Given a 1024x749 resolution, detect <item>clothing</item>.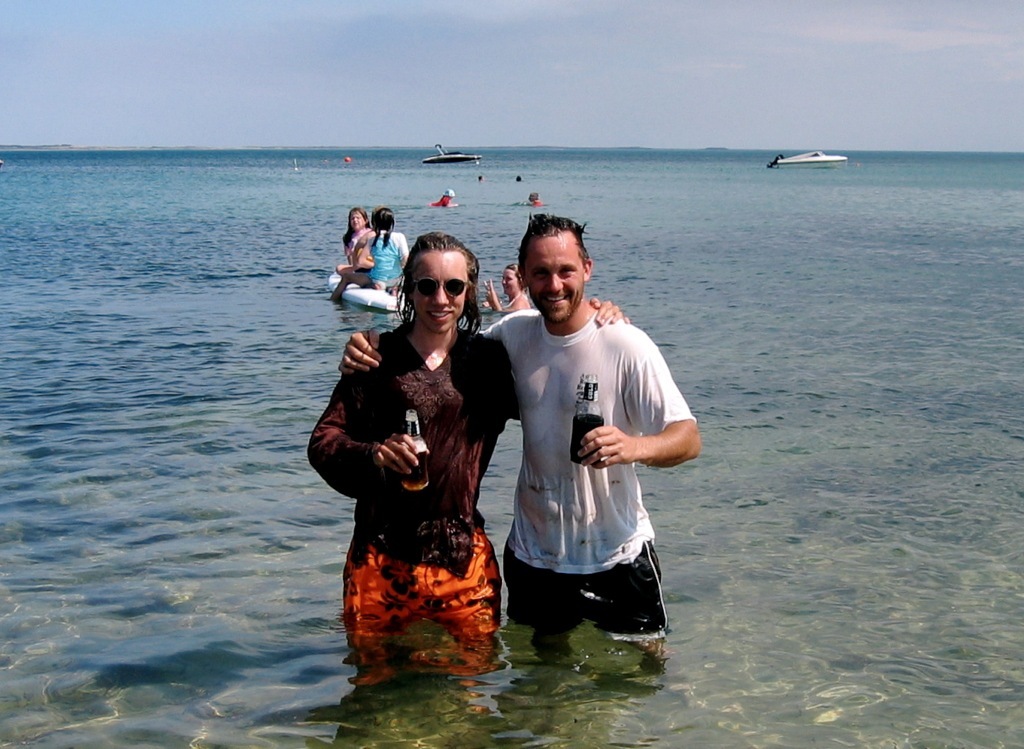
locate(336, 222, 368, 273).
